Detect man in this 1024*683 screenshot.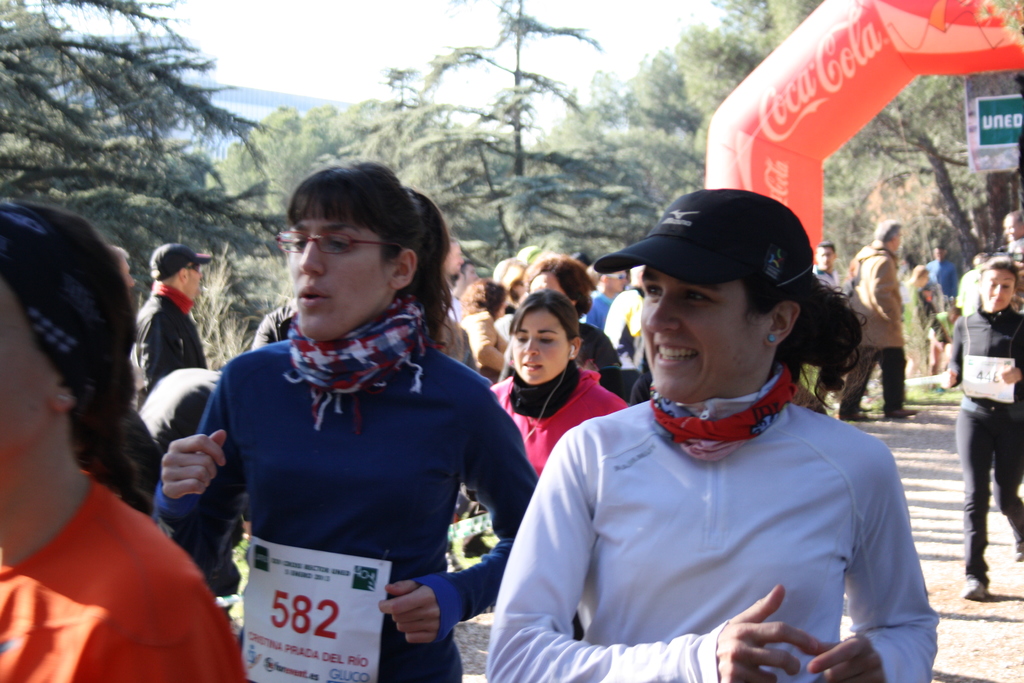
Detection: (left=135, top=241, right=203, bottom=393).
